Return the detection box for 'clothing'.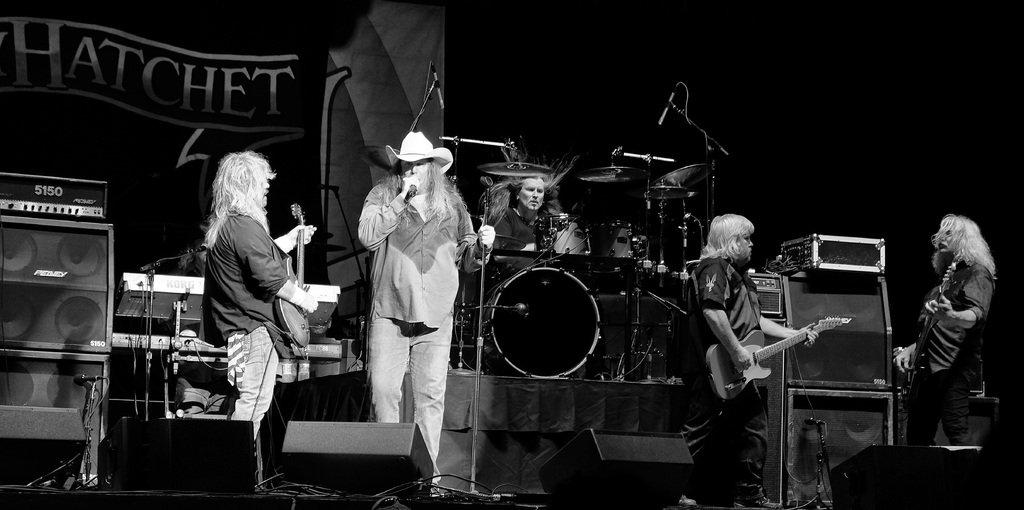
left=361, top=172, right=486, bottom=468.
